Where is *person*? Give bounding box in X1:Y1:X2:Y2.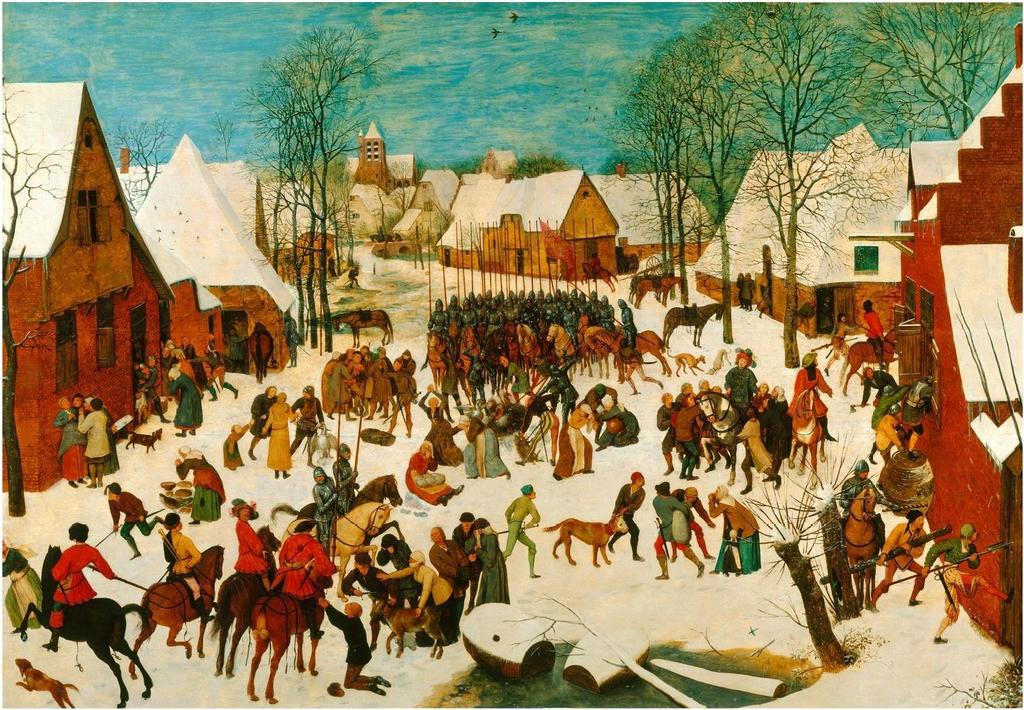
825:307:854:373.
